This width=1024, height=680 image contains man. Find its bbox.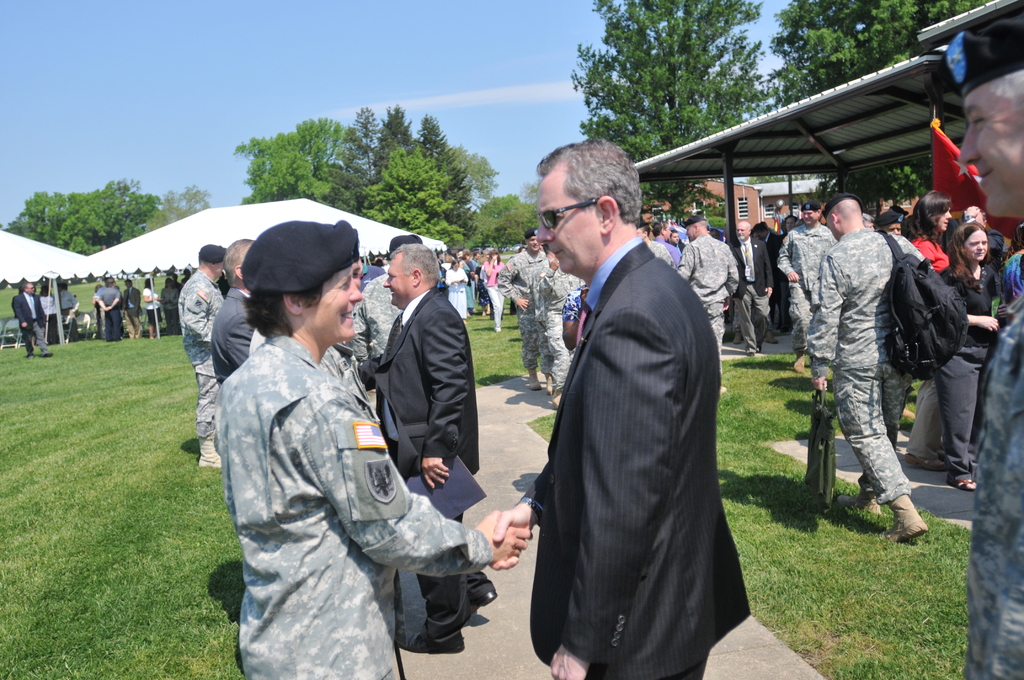
653/220/680/263.
